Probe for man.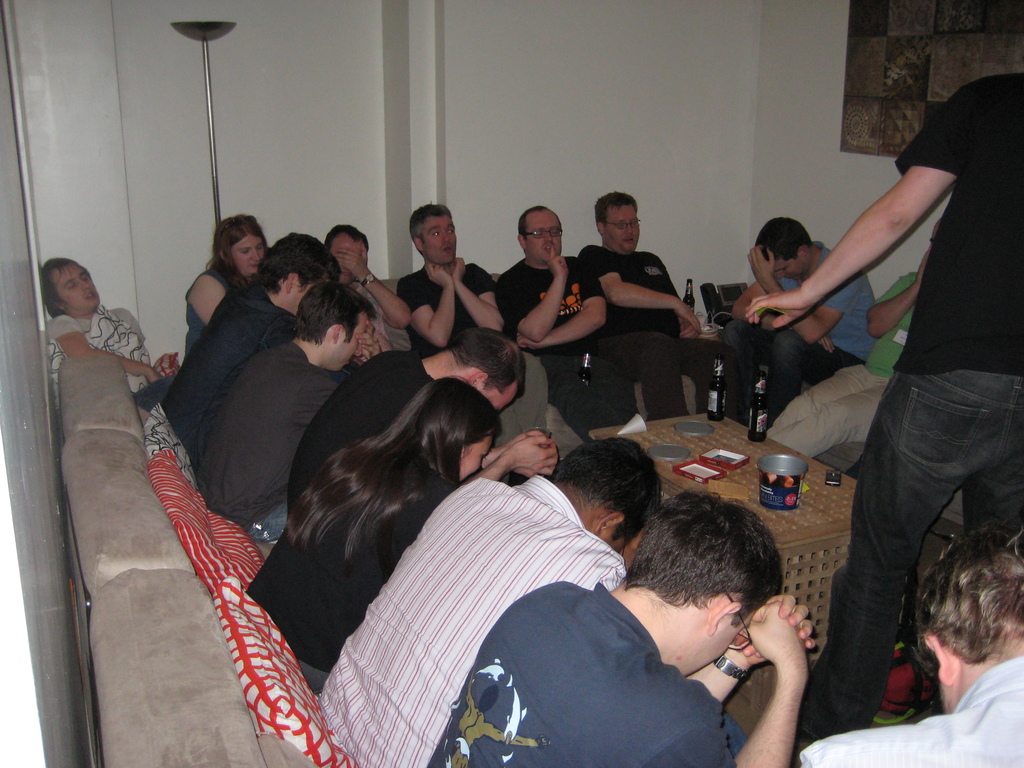
Probe result: (x1=721, y1=216, x2=878, y2=438).
